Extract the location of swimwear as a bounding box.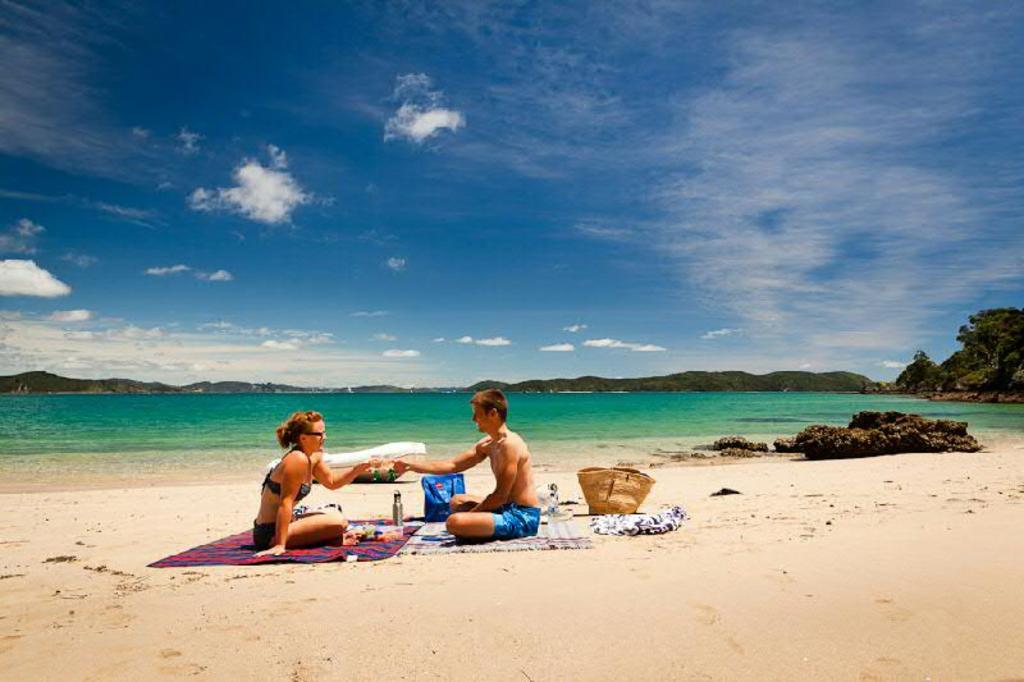
left=255, top=449, right=317, bottom=503.
